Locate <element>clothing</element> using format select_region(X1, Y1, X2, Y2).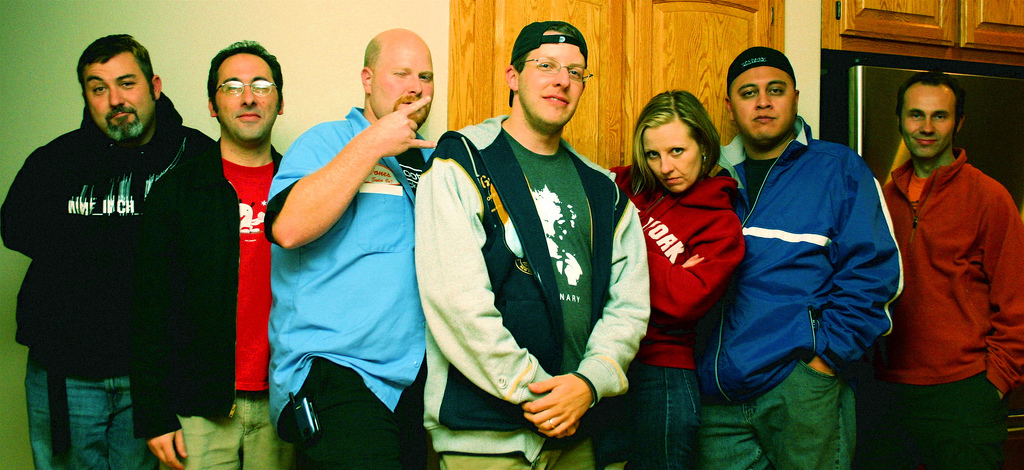
select_region(265, 101, 442, 469).
